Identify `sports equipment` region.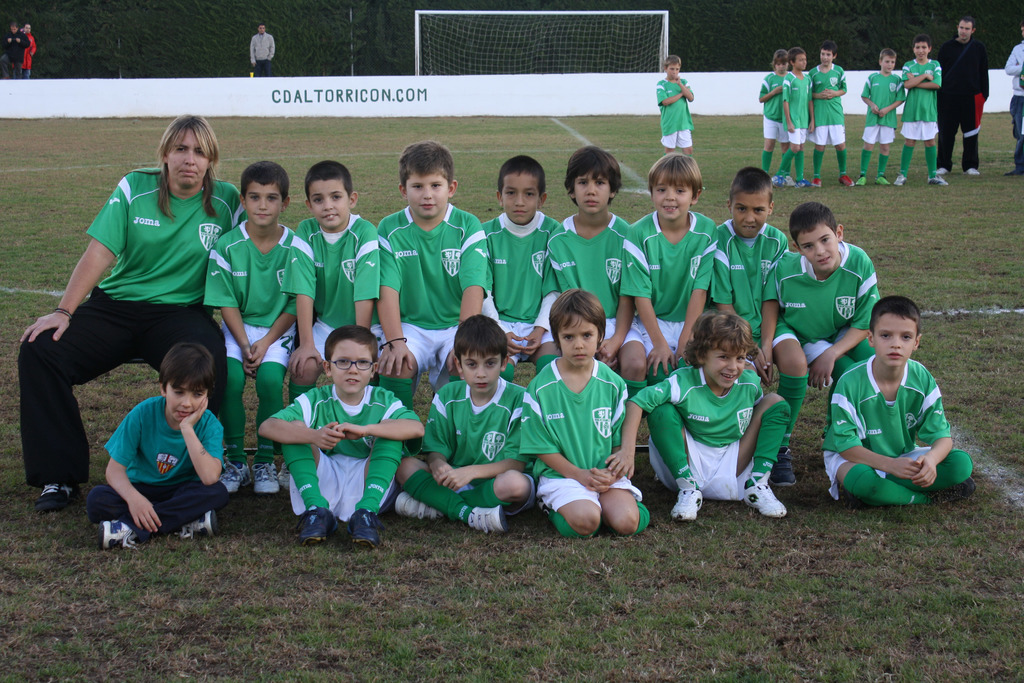
Region: left=926, top=176, right=950, bottom=185.
